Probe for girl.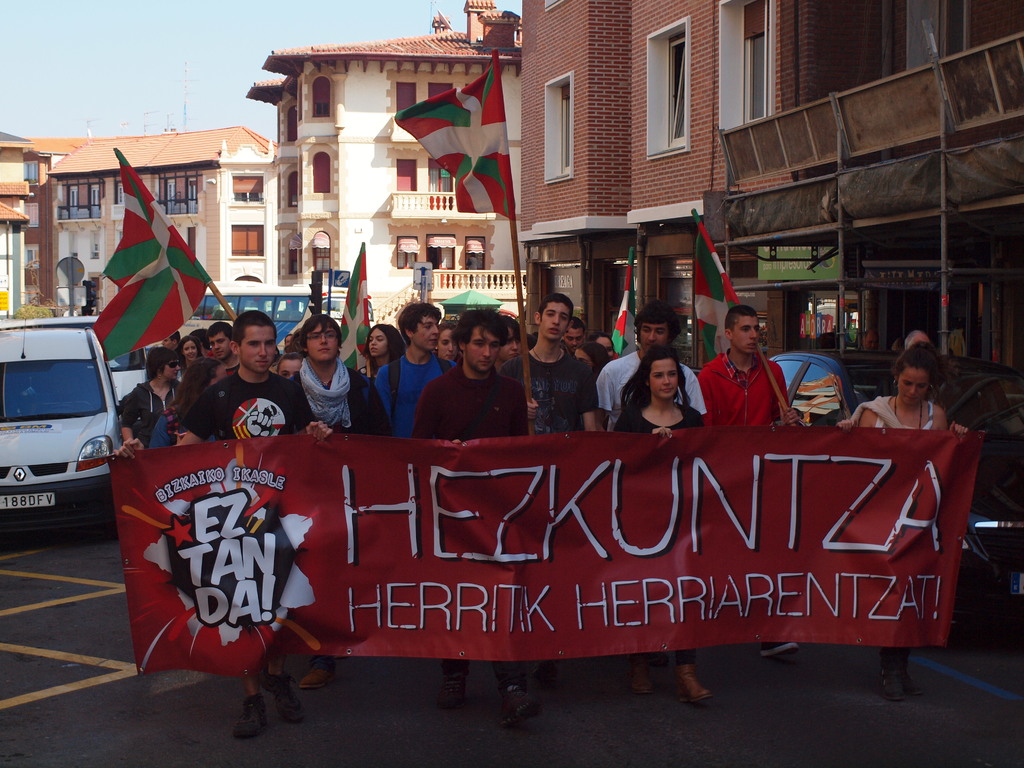
Probe result: x1=609, y1=346, x2=707, y2=702.
